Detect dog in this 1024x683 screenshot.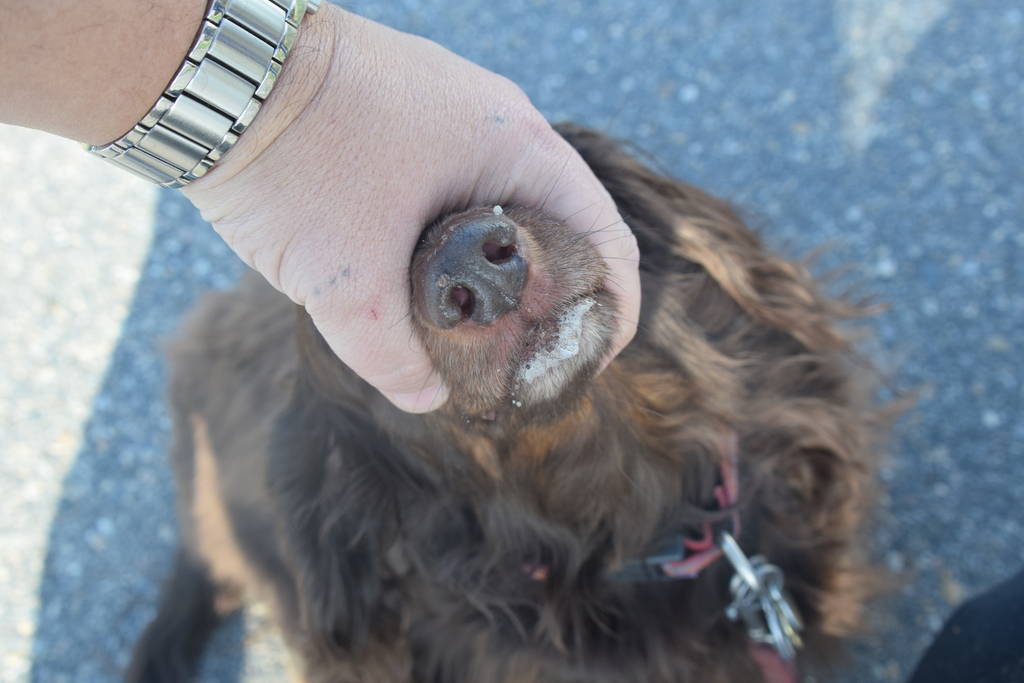
Detection: (121,122,936,682).
